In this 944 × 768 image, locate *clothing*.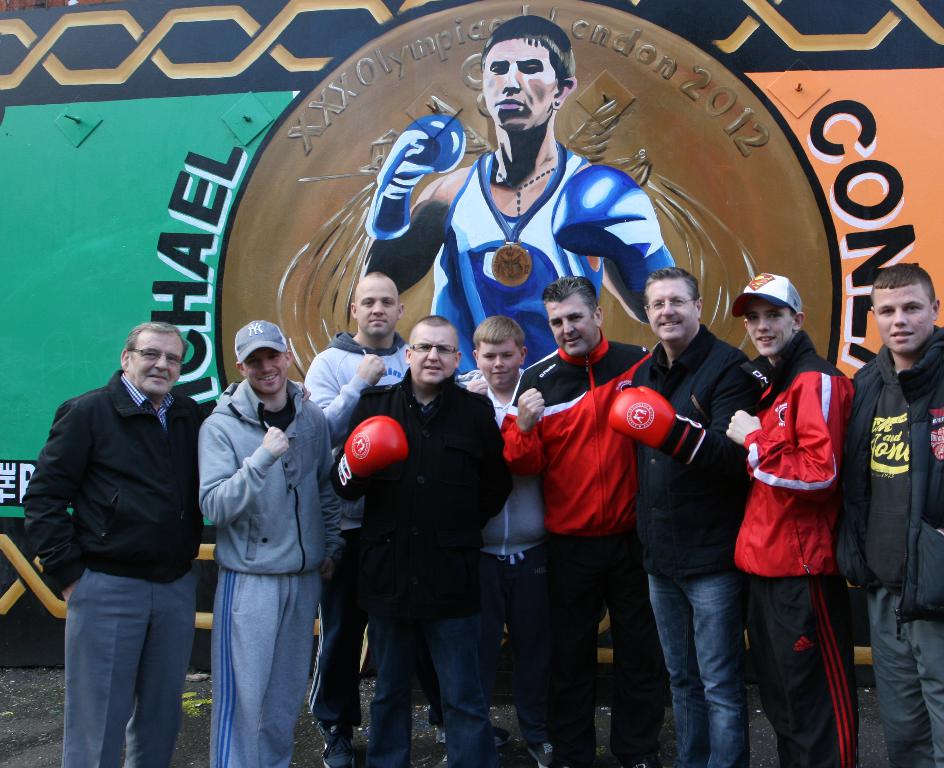
Bounding box: {"left": 645, "top": 576, "right": 749, "bottom": 767}.
